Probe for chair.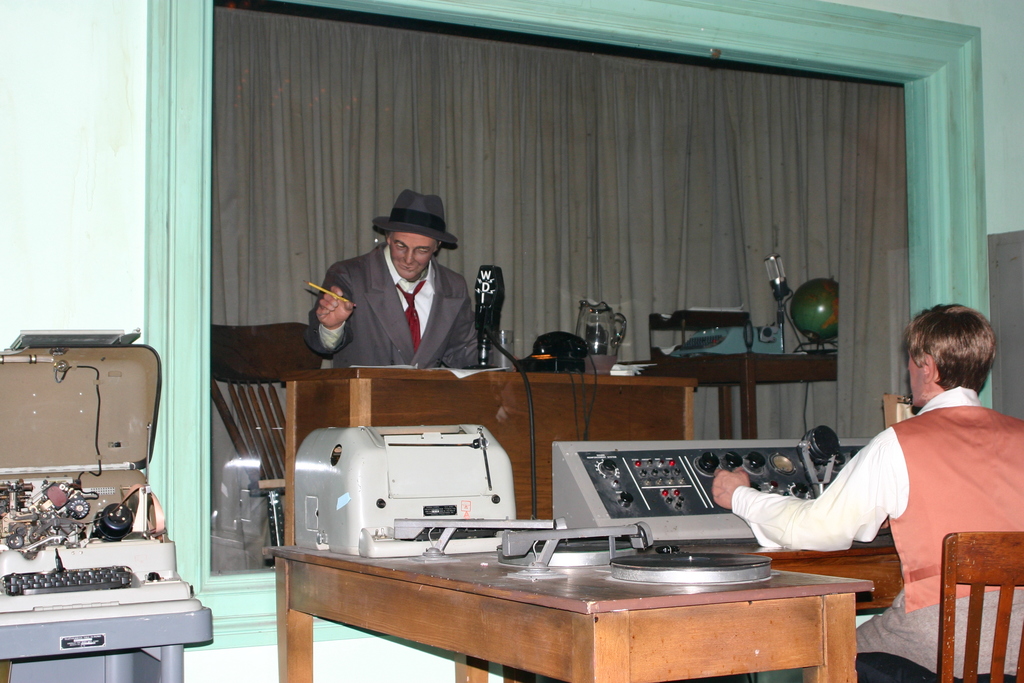
Probe result: (205, 317, 318, 494).
